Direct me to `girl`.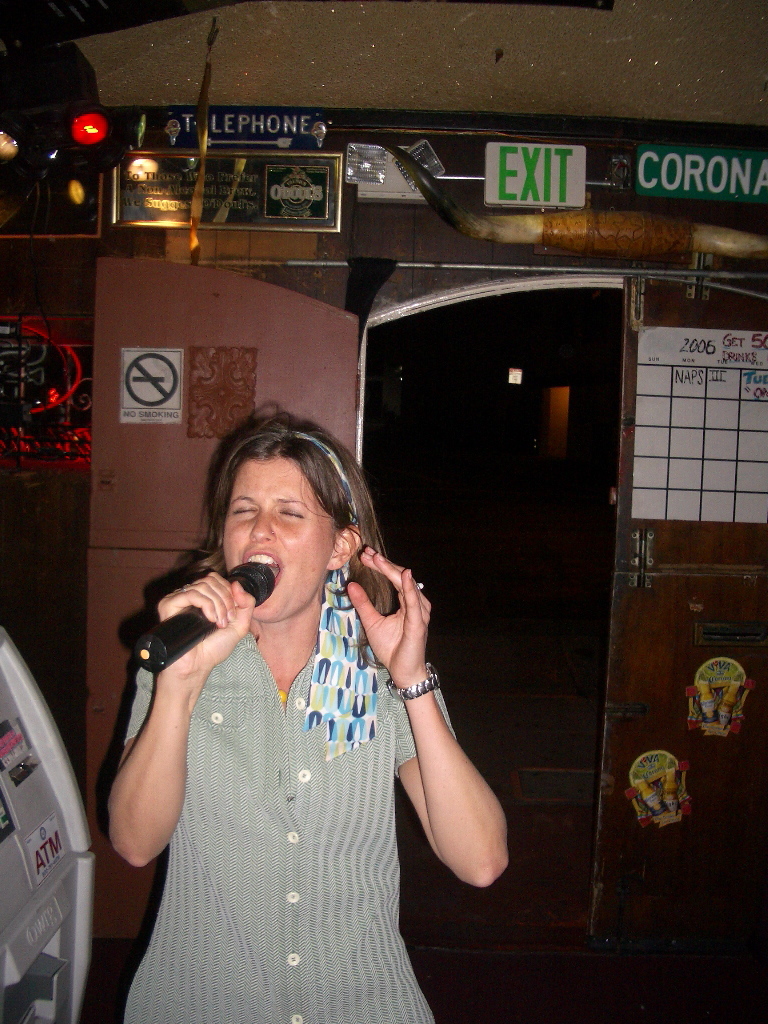
Direction: box(109, 413, 508, 1023).
